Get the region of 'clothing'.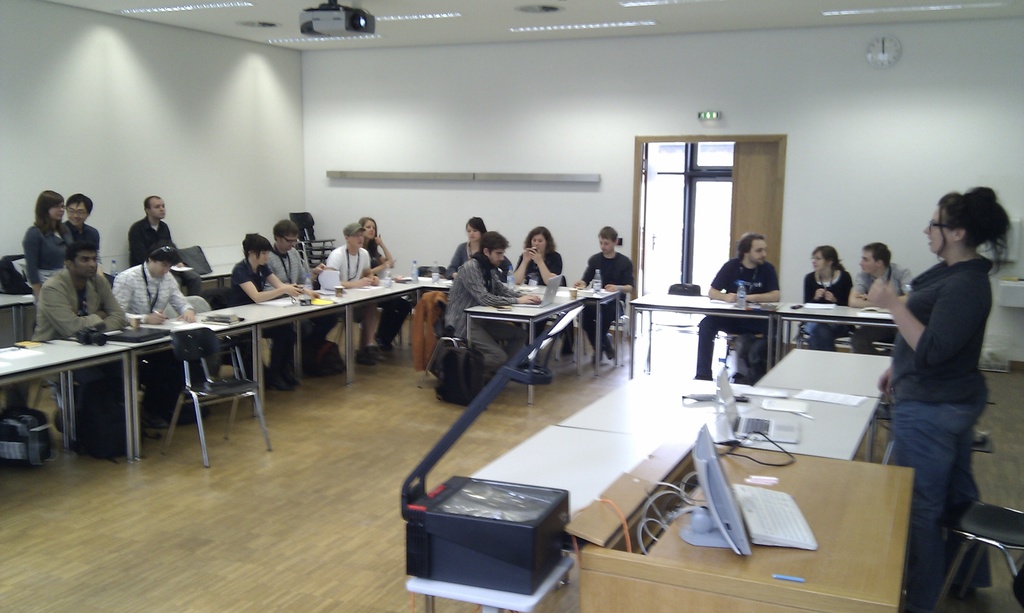
[364,229,391,292].
